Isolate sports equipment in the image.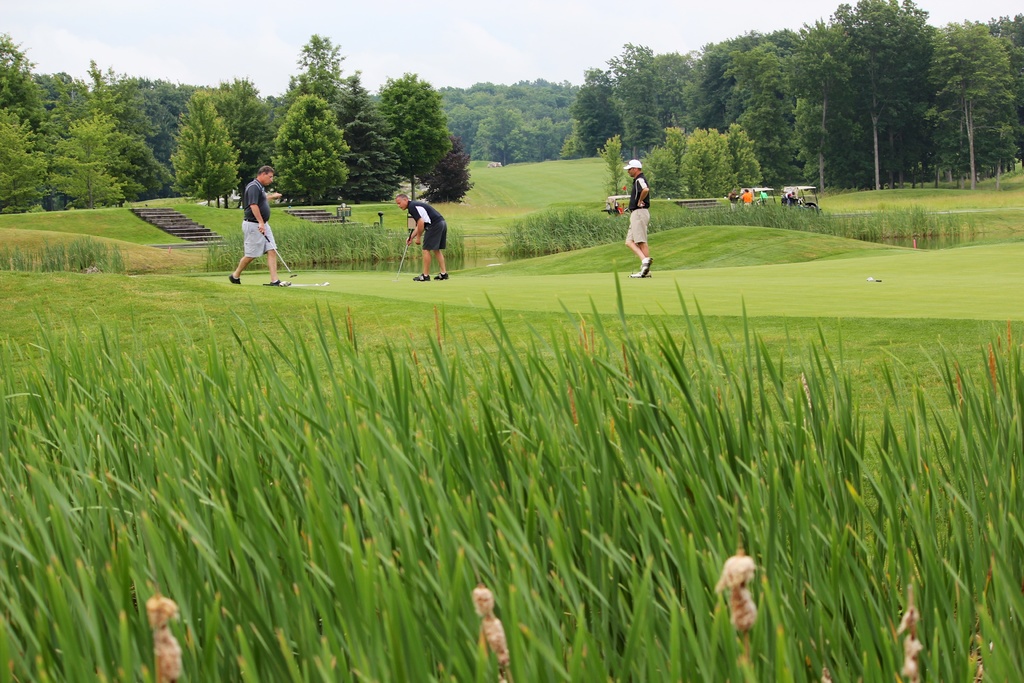
Isolated region: x1=392 y1=226 x2=413 y2=284.
